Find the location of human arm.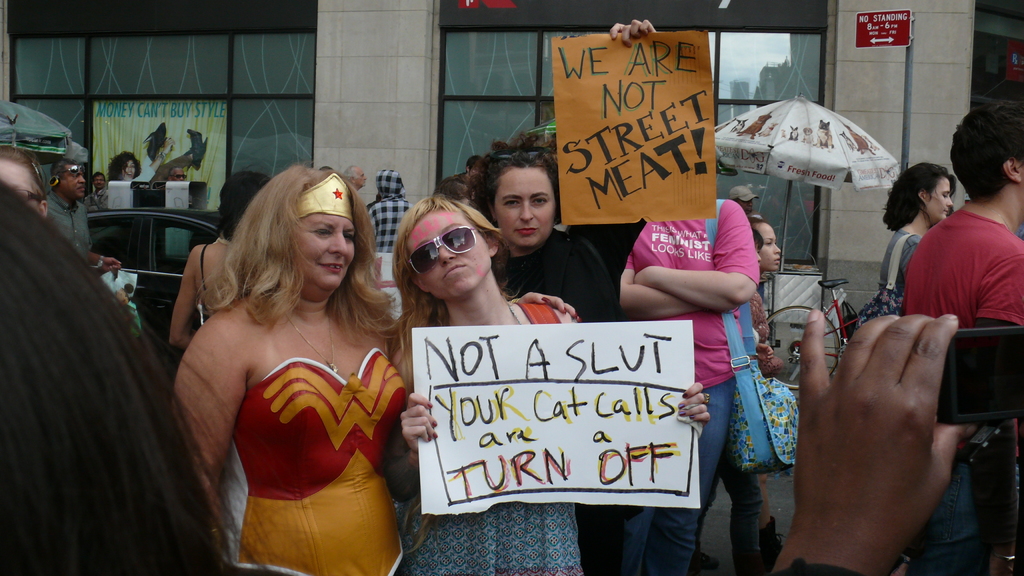
Location: box=[159, 242, 217, 351].
